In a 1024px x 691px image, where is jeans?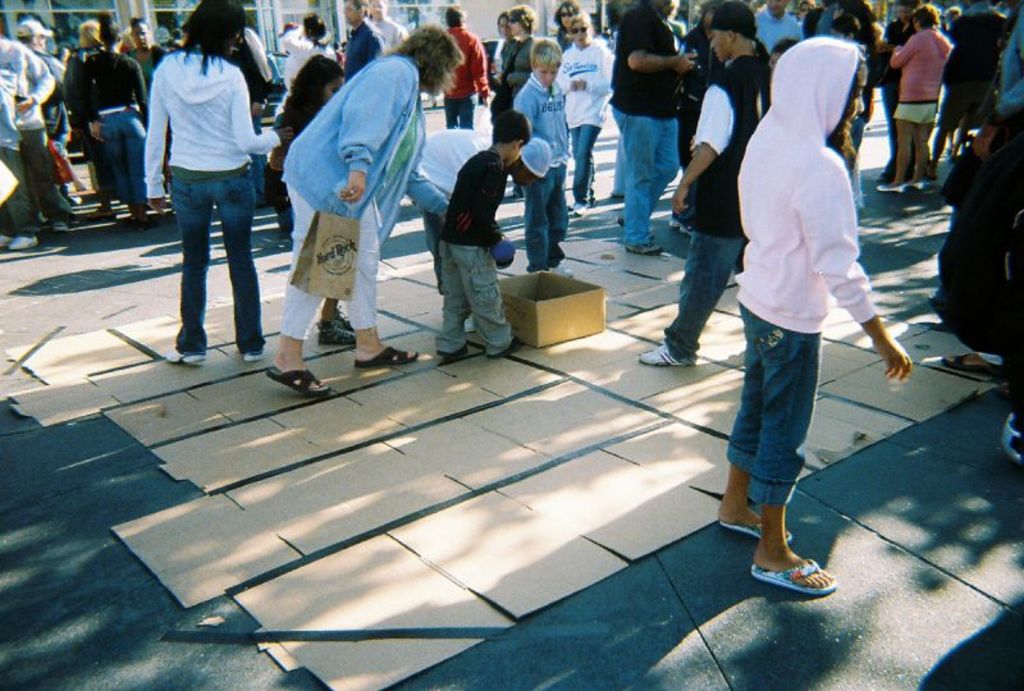
locate(86, 109, 146, 212).
